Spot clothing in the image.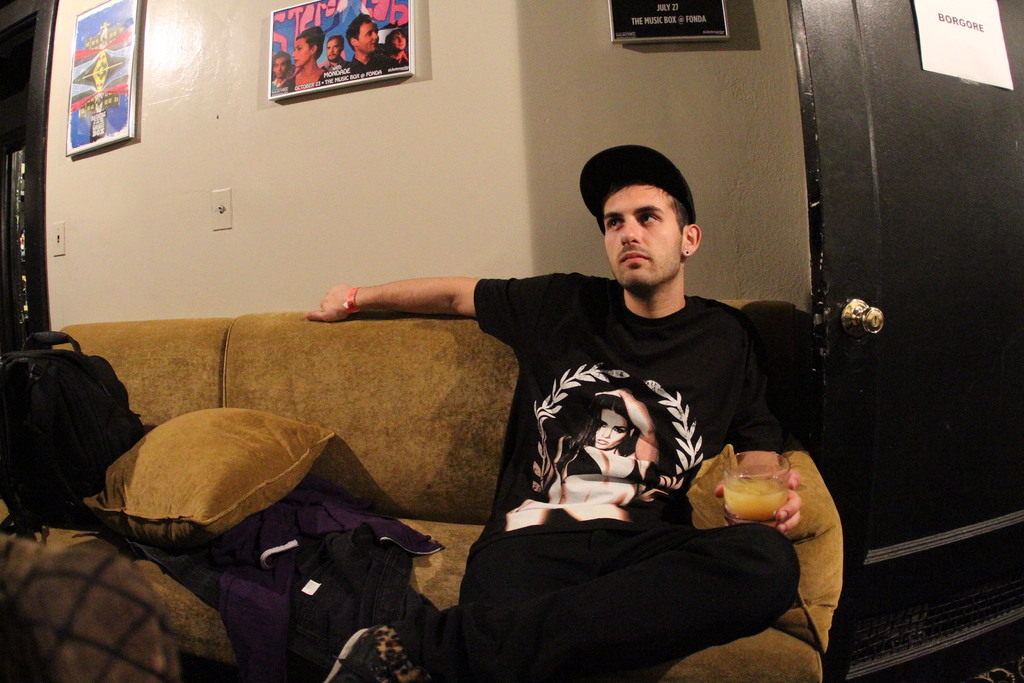
clothing found at [399,53,408,70].
